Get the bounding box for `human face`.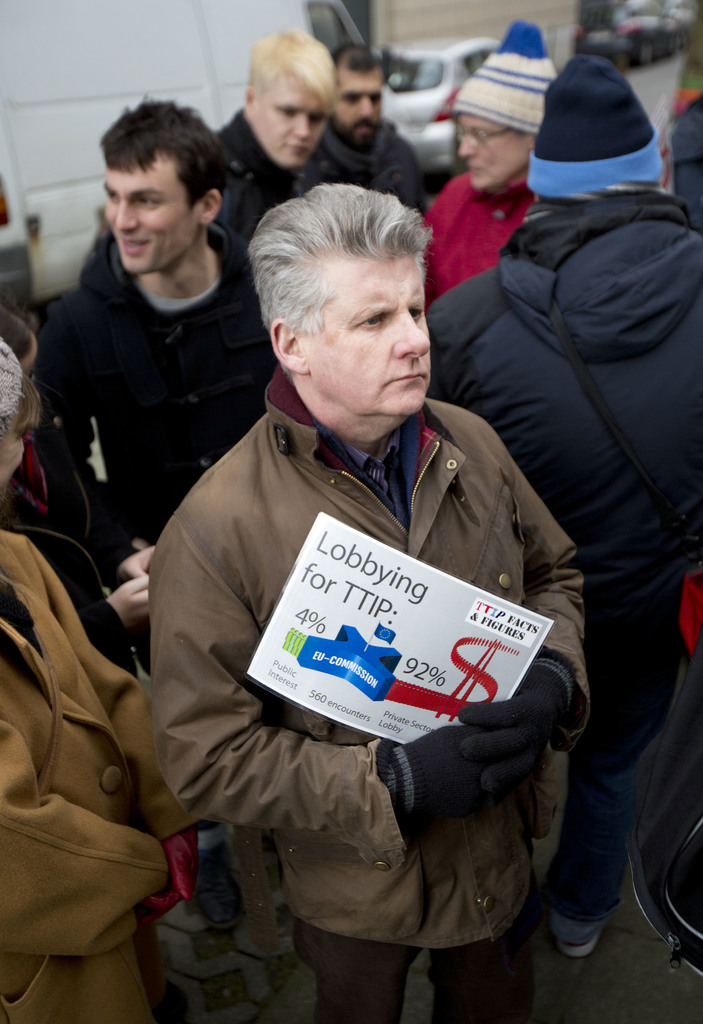
(x1=451, y1=102, x2=535, y2=197).
